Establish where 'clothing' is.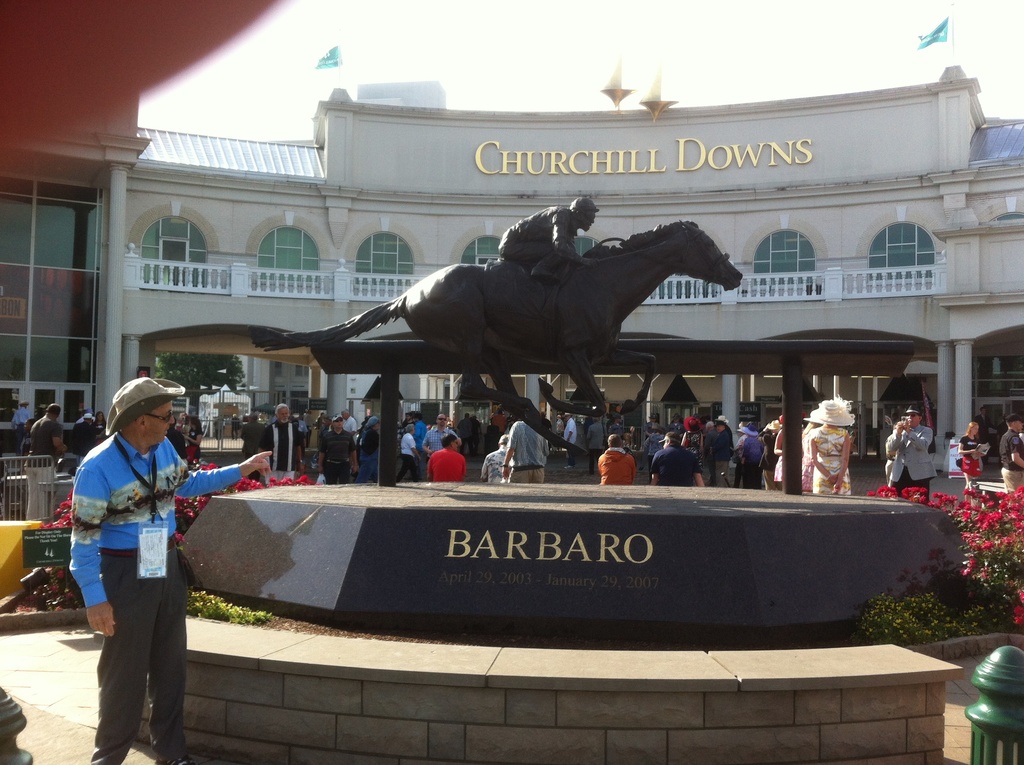
Established at 22,467,58,520.
